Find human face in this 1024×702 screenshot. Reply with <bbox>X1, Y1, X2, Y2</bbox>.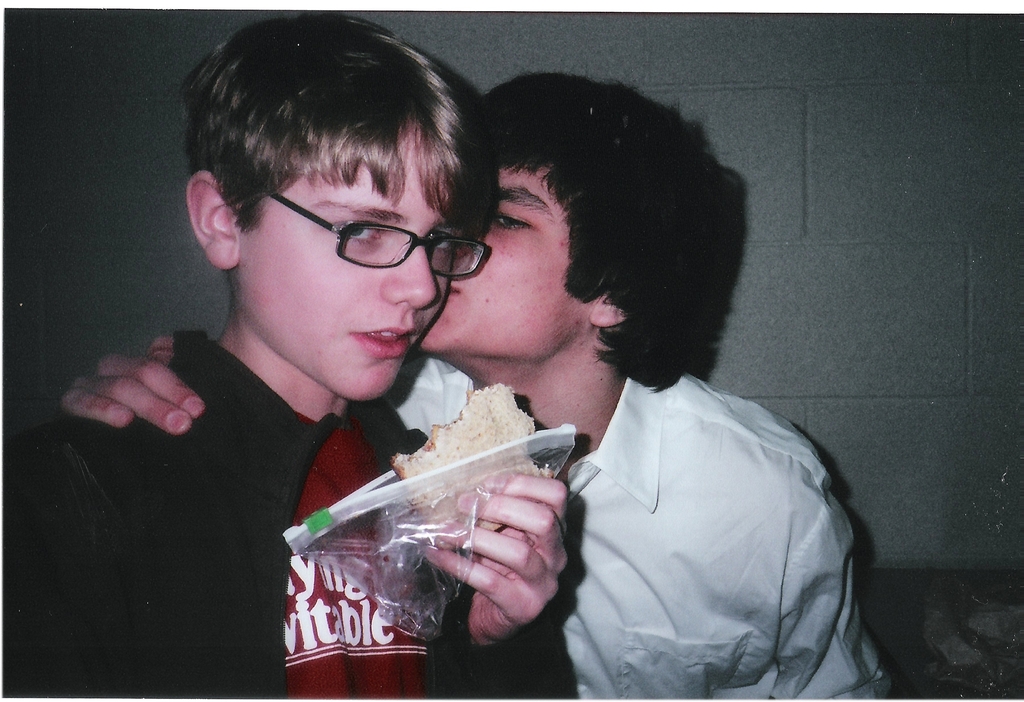
<bbox>414, 166, 590, 362</bbox>.
